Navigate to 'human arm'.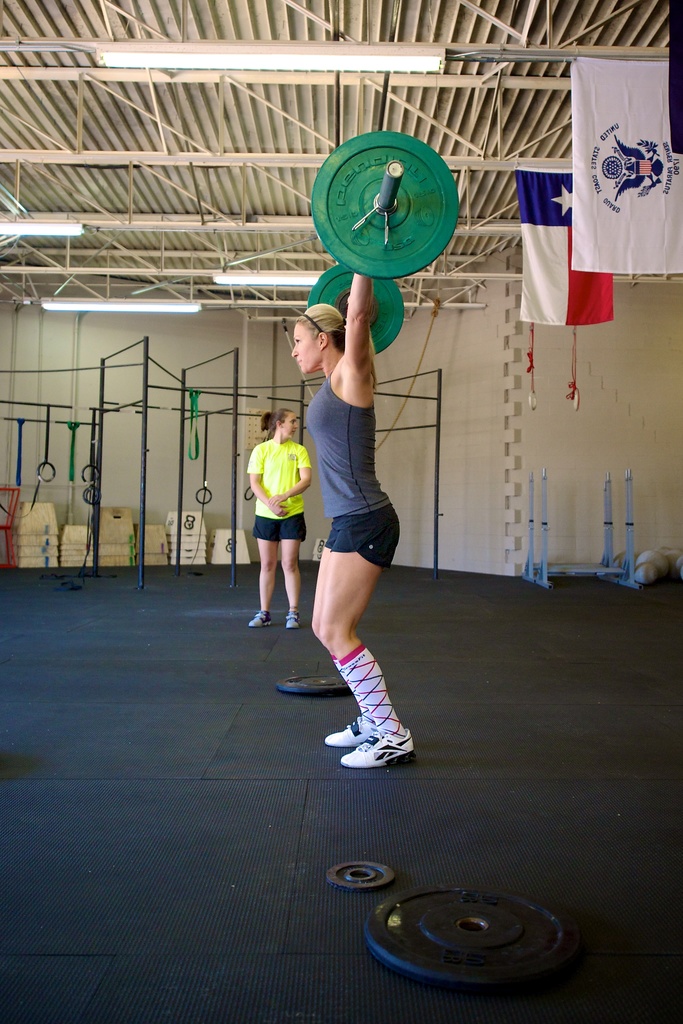
Navigation target: detection(267, 444, 315, 509).
